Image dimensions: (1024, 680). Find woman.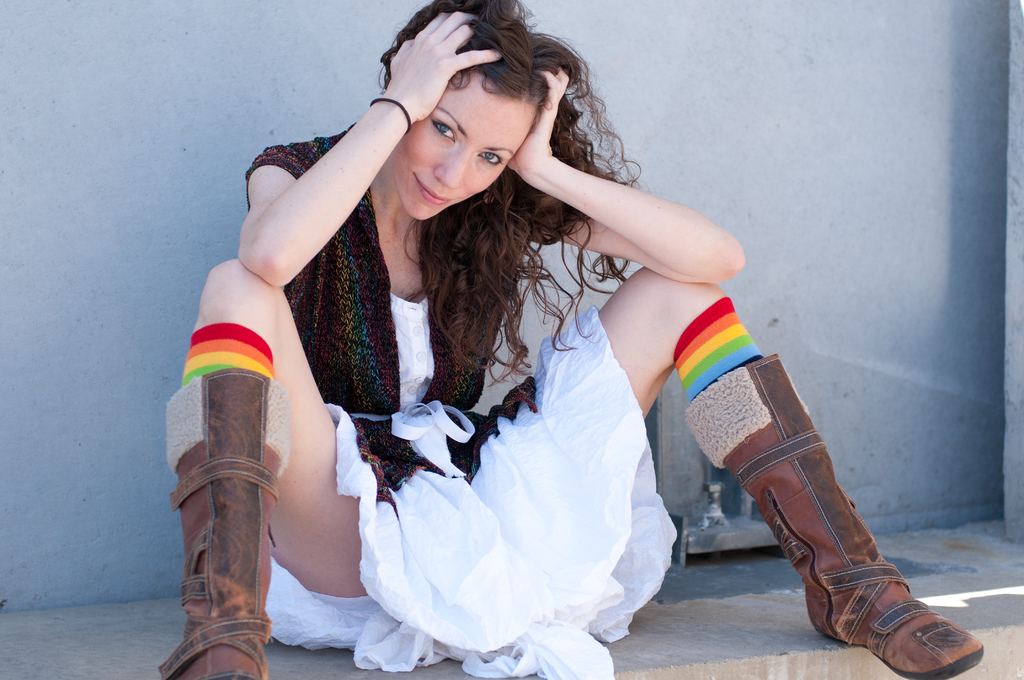
Rect(159, 0, 987, 679).
